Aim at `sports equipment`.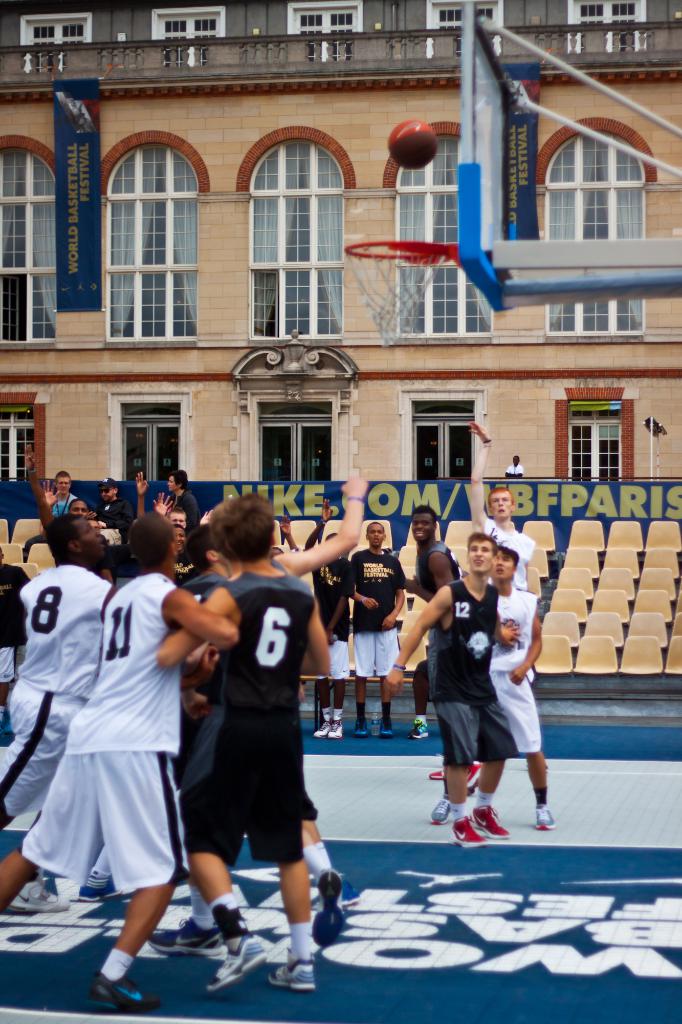
Aimed at <box>148,917,223,959</box>.
